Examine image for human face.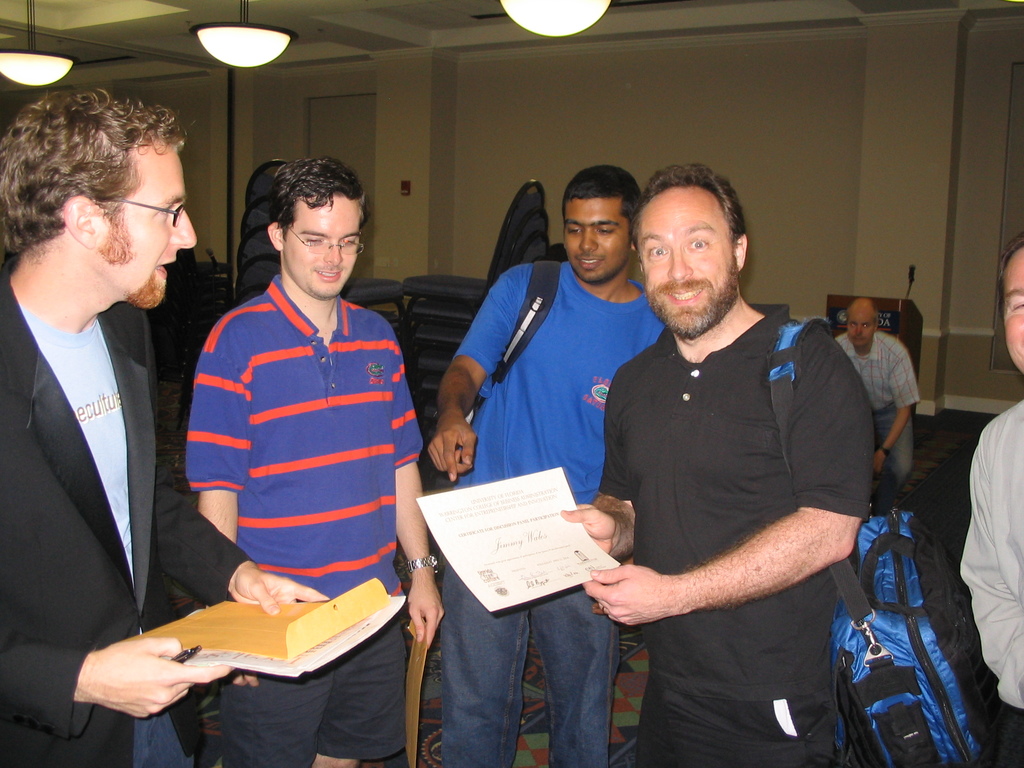
Examination result: BBox(558, 197, 634, 282).
